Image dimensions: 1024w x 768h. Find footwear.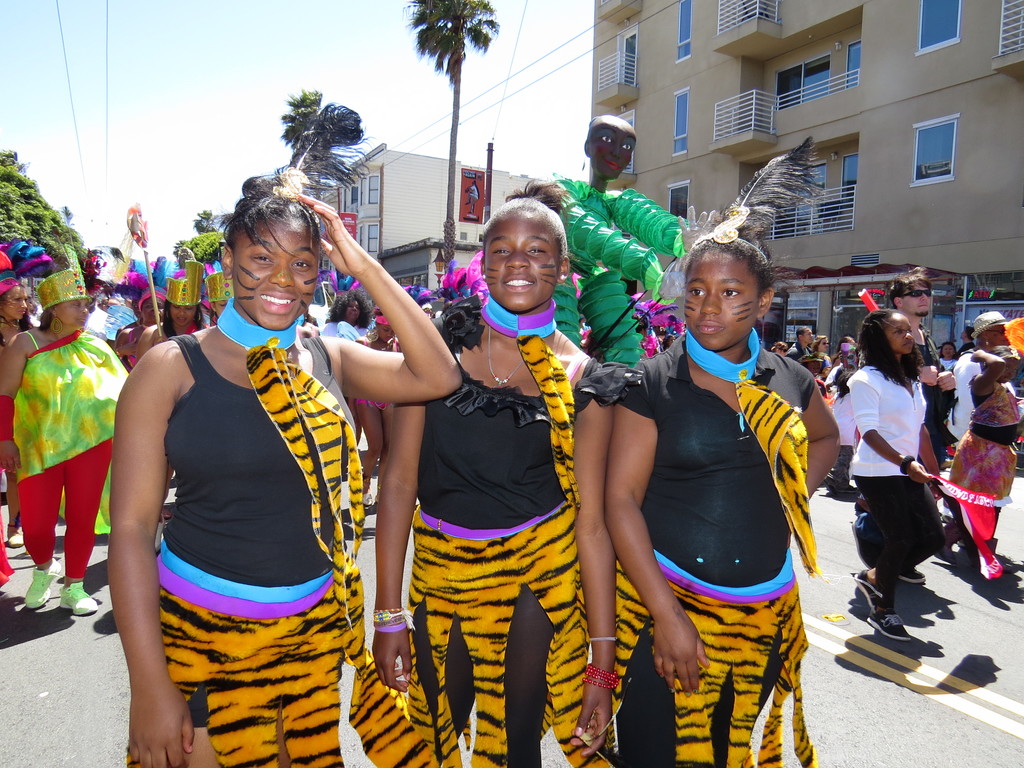
box(22, 557, 62, 611).
